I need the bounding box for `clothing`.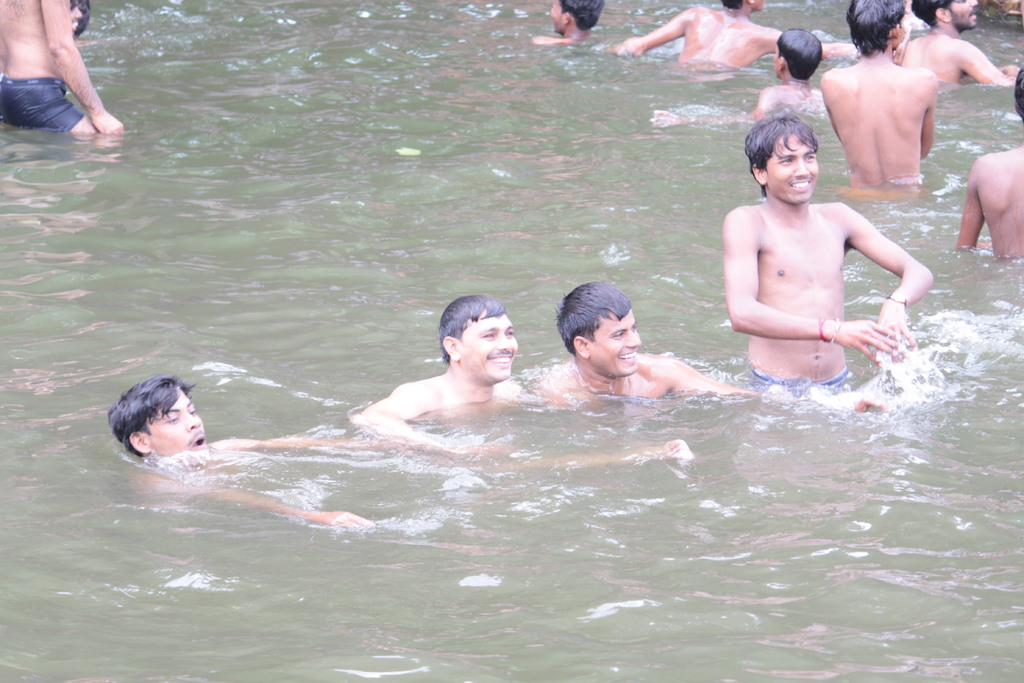
Here it is: bbox(751, 365, 854, 395).
